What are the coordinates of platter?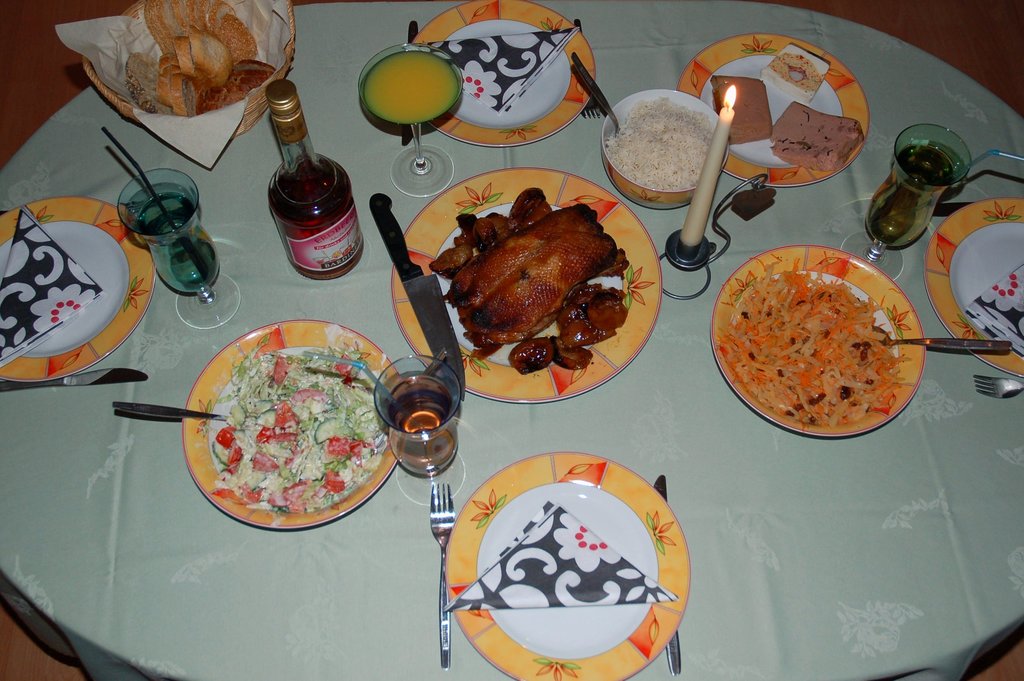
Rect(394, 167, 662, 400).
